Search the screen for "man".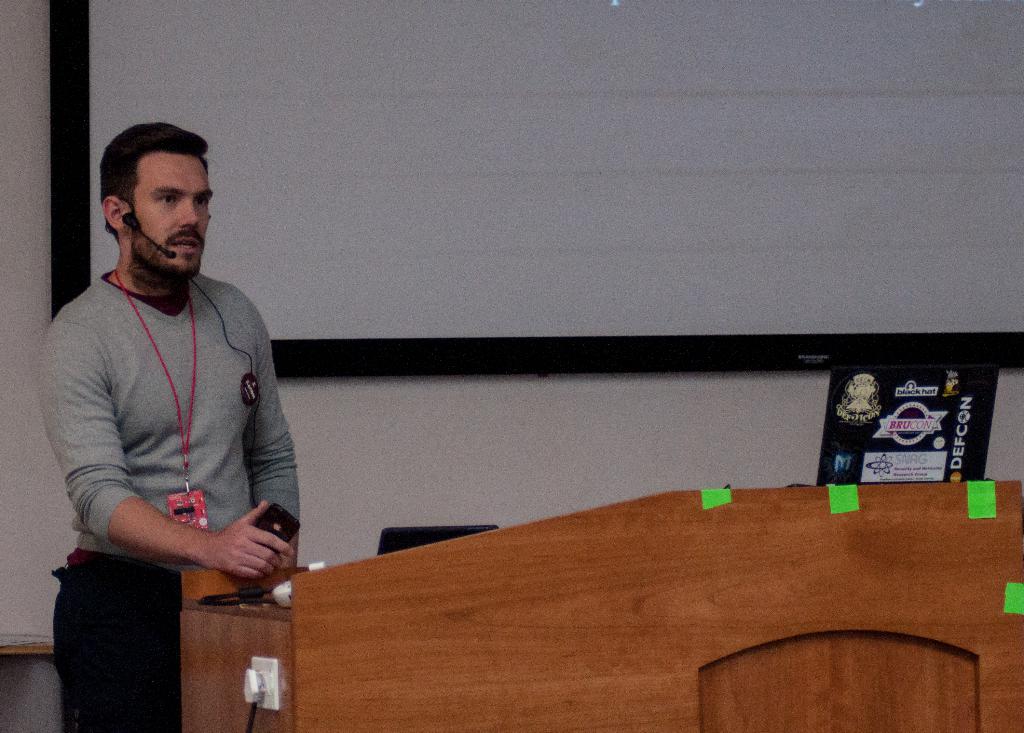
Found at pyautogui.locateOnScreen(33, 99, 307, 675).
